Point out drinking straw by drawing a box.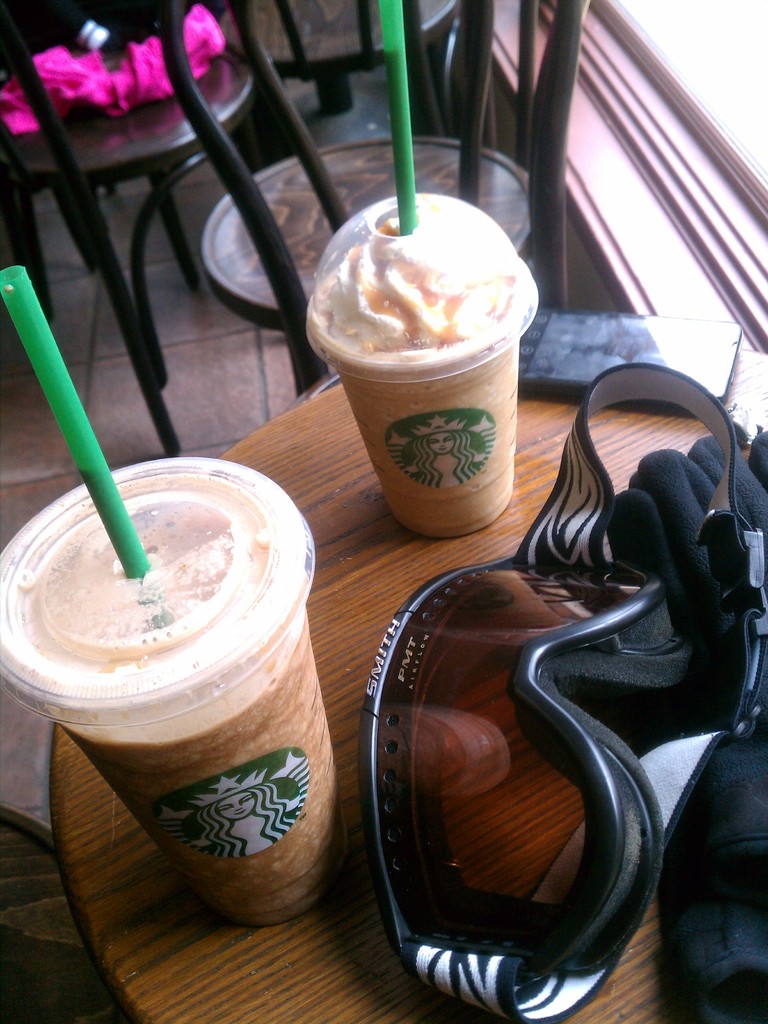
[left=382, top=0, right=422, bottom=236].
